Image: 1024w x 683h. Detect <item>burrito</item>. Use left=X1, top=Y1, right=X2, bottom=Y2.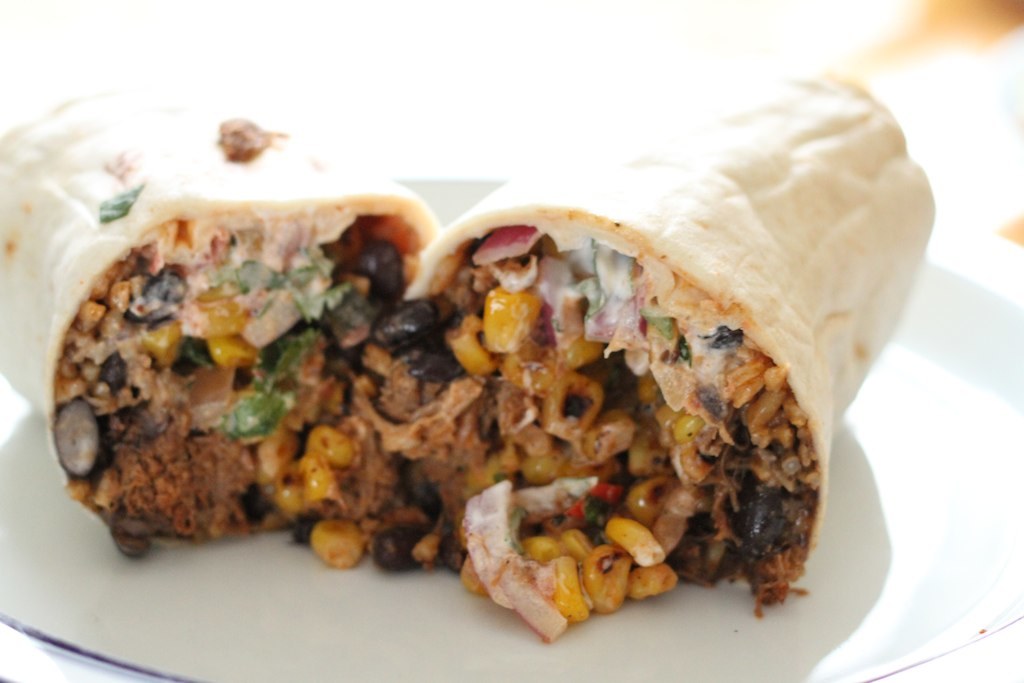
left=0, top=93, right=440, bottom=557.
